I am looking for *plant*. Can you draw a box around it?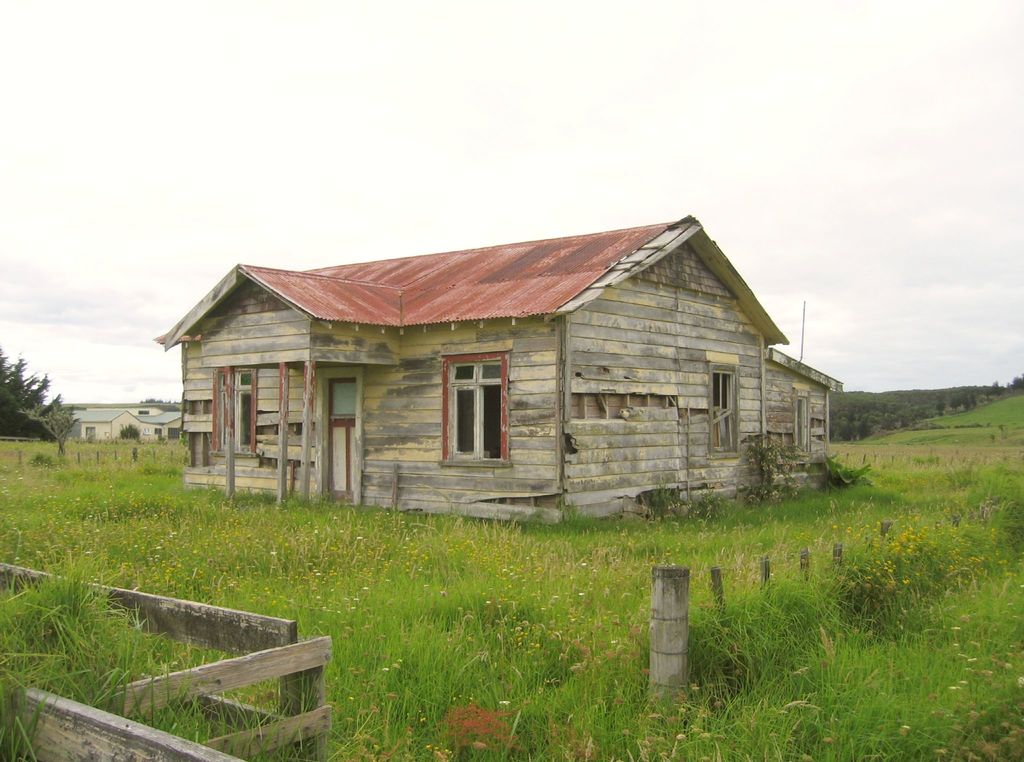
Sure, the bounding box is region(30, 456, 60, 467).
